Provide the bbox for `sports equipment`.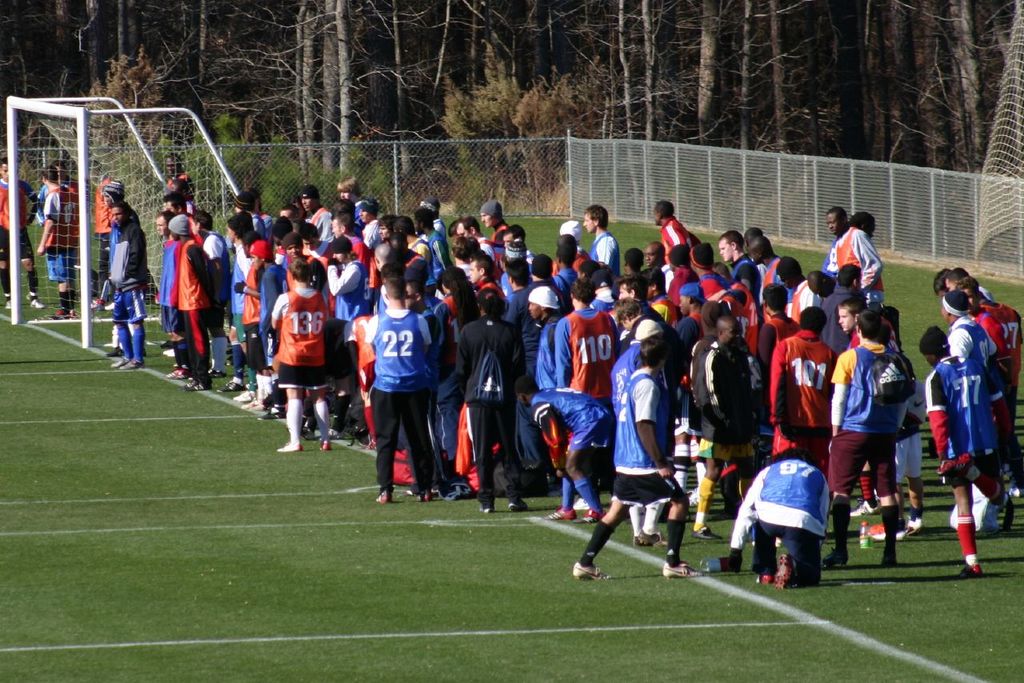
<box>187,375,211,390</box>.
